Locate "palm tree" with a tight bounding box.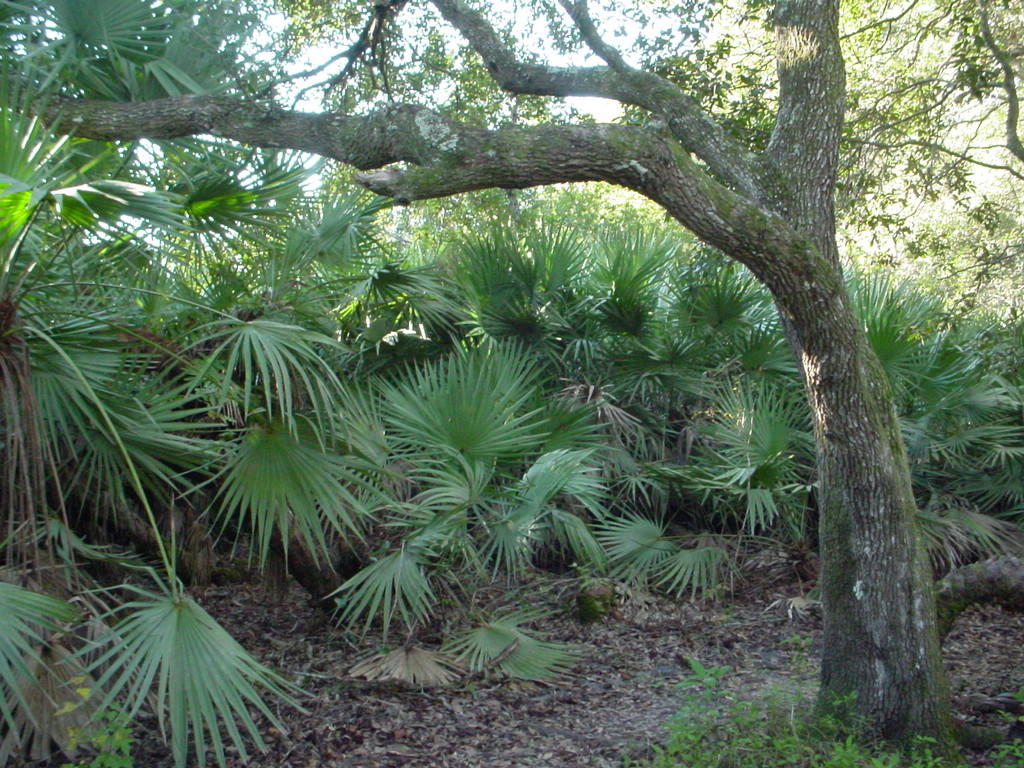
[x1=363, y1=337, x2=540, y2=568].
